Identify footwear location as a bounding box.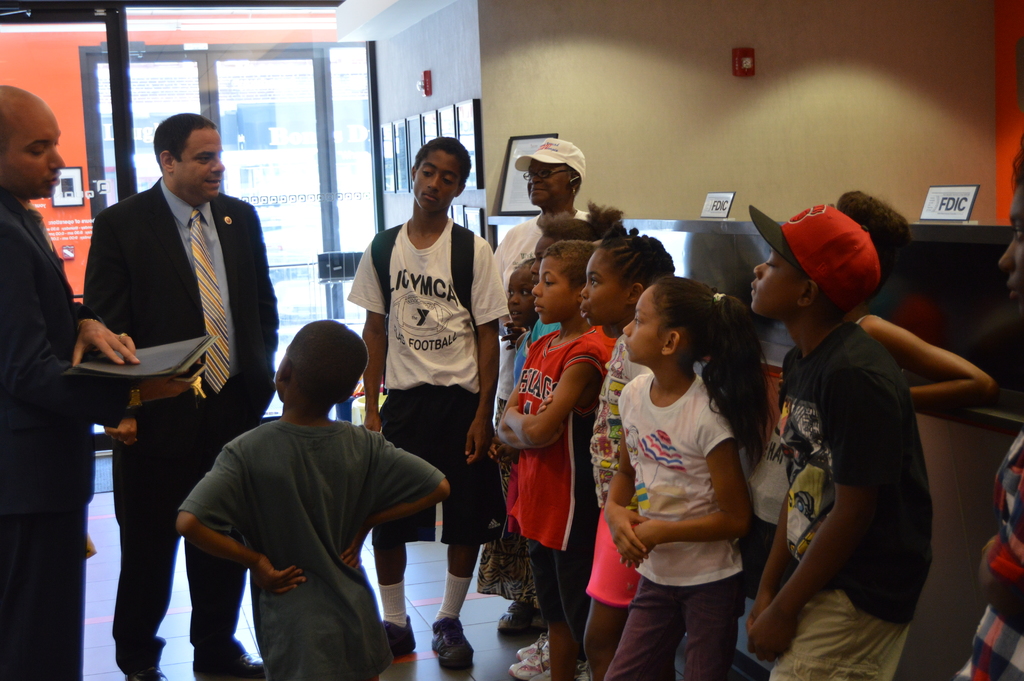
430,616,475,666.
